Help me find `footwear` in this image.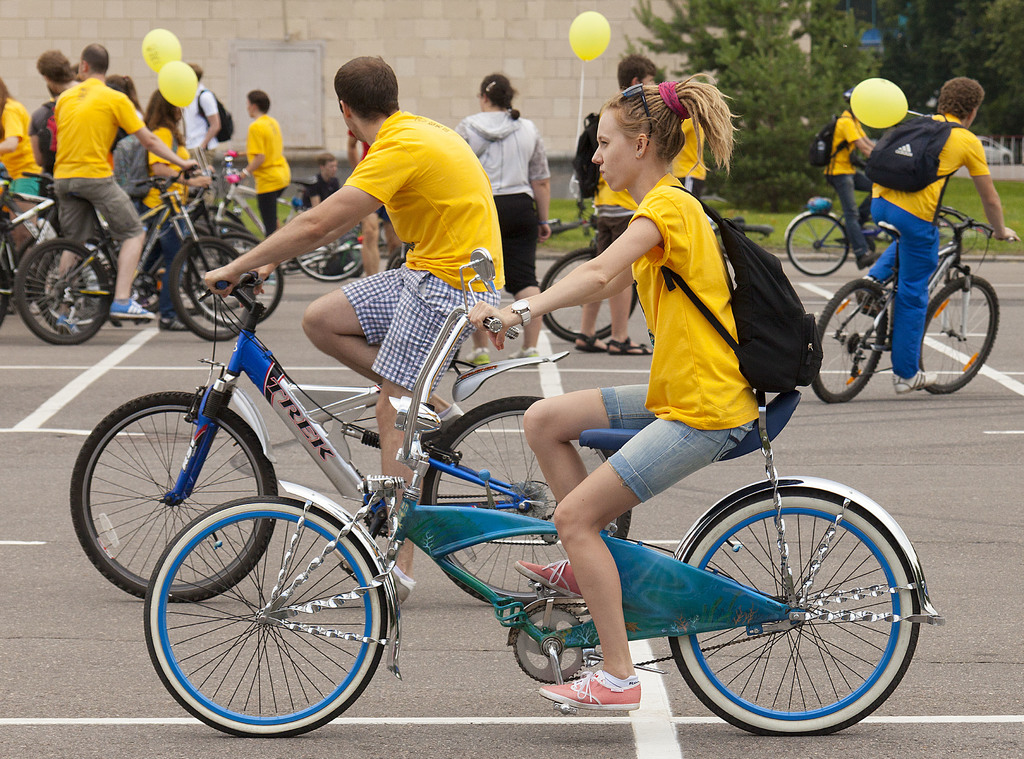
Found it: (511, 345, 540, 359).
